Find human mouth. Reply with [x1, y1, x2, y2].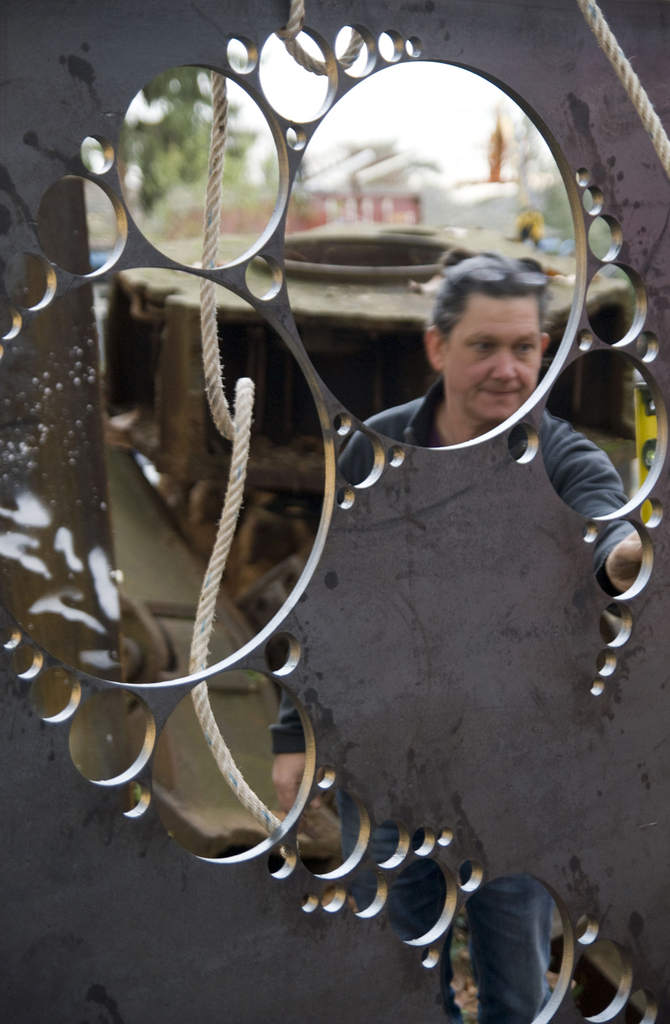
[482, 385, 523, 401].
